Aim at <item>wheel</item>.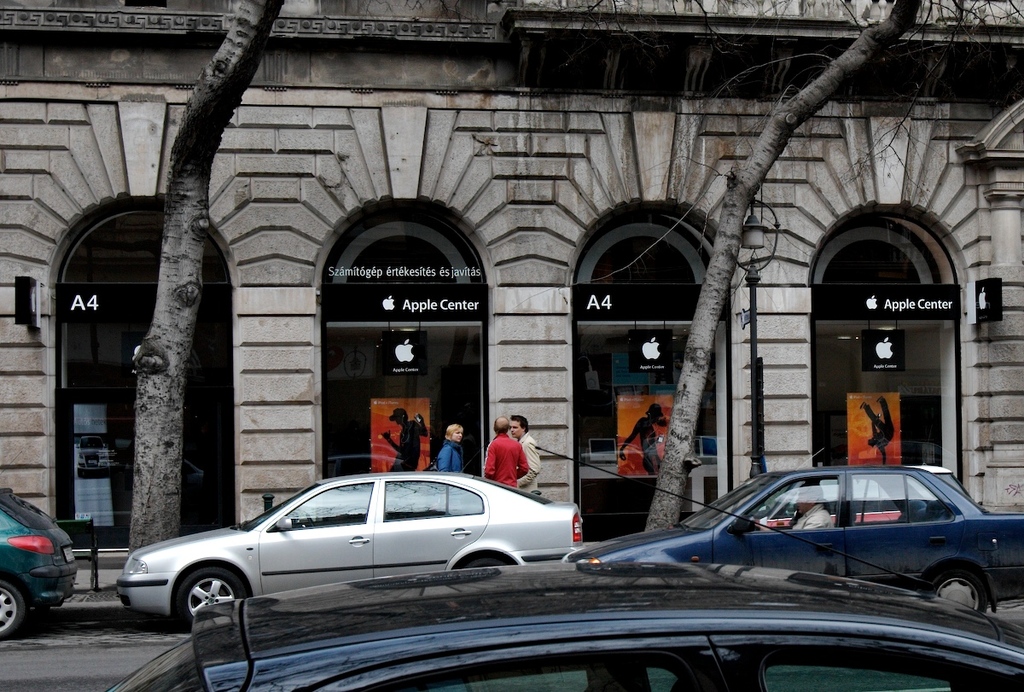
Aimed at box(305, 514, 315, 526).
